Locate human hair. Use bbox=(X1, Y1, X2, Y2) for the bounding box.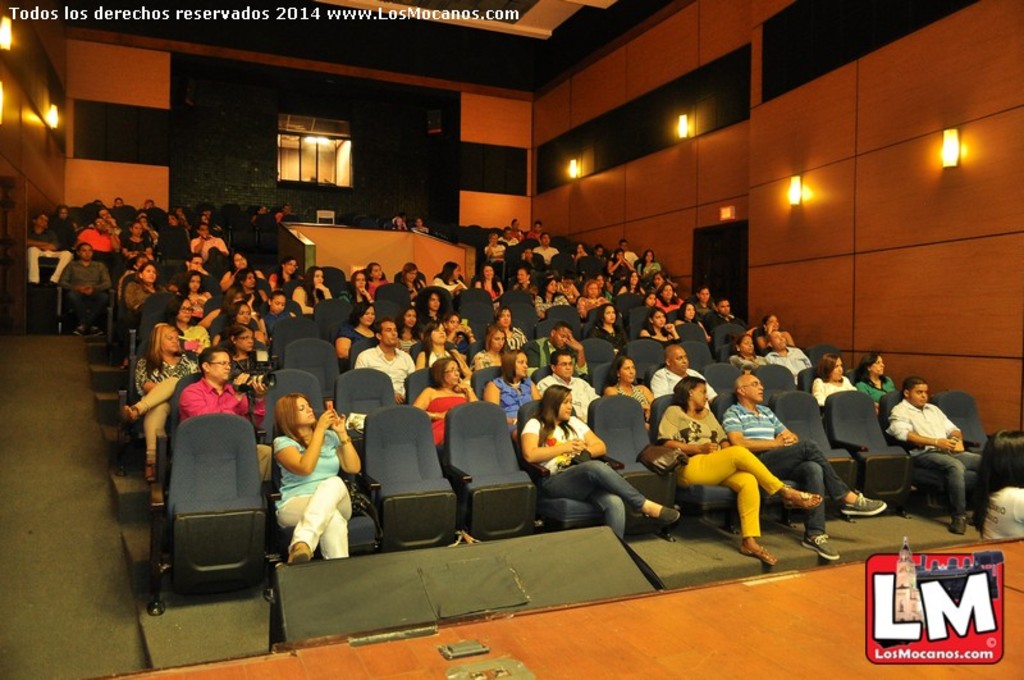
bbox=(598, 301, 620, 325).
